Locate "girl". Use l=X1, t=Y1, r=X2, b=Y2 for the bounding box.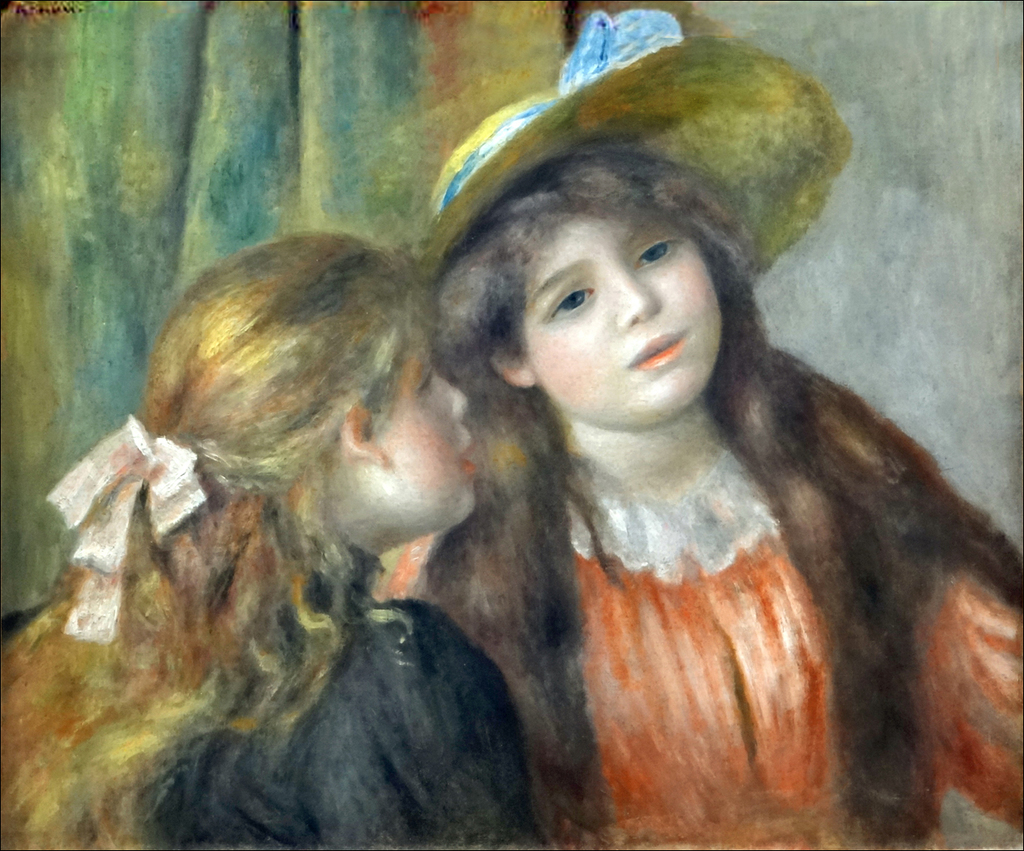
l=0, t=230, r=528, b=850.
